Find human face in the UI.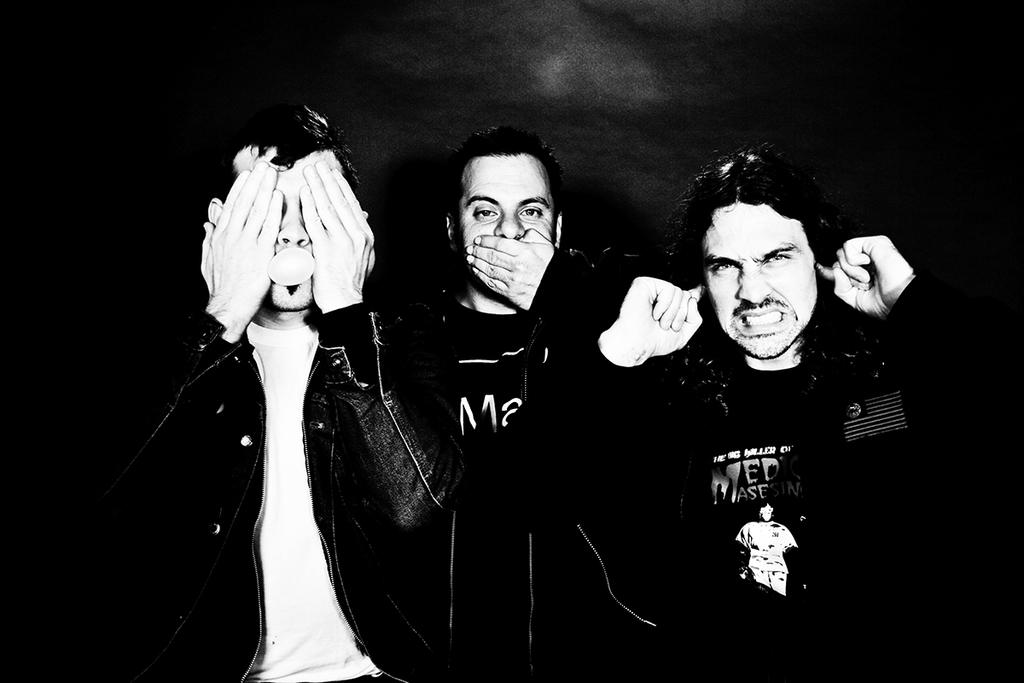
UI element at 753:493:775:526.
